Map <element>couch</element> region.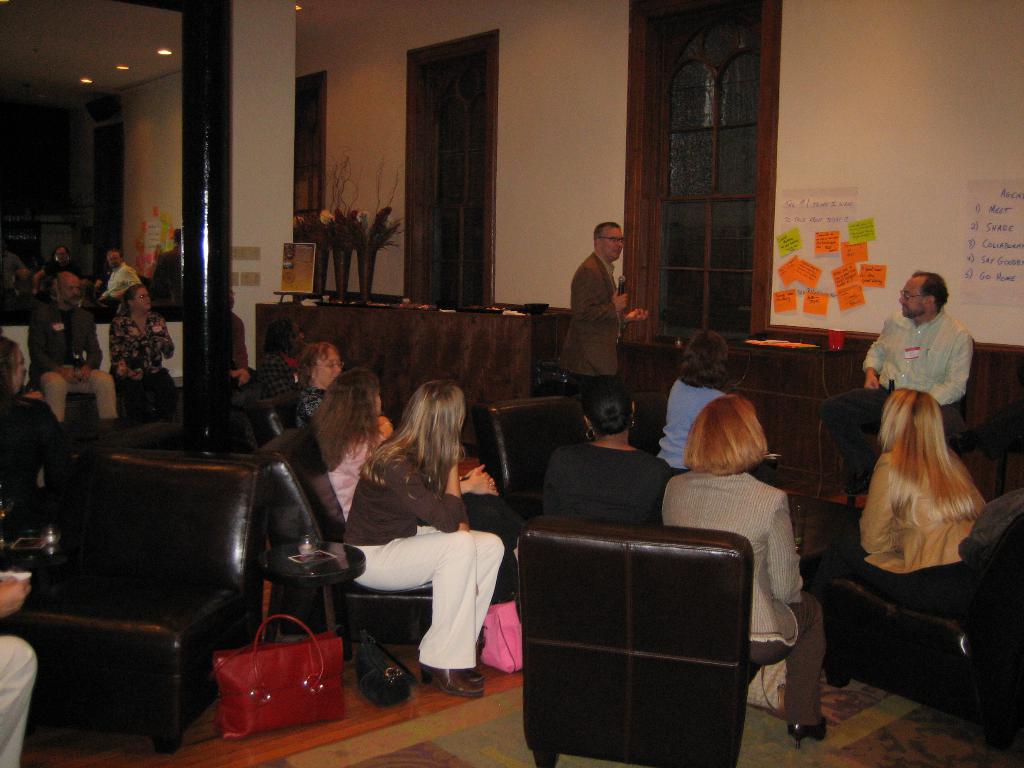
Mapped to bbox(1, 324, 196, 429).
